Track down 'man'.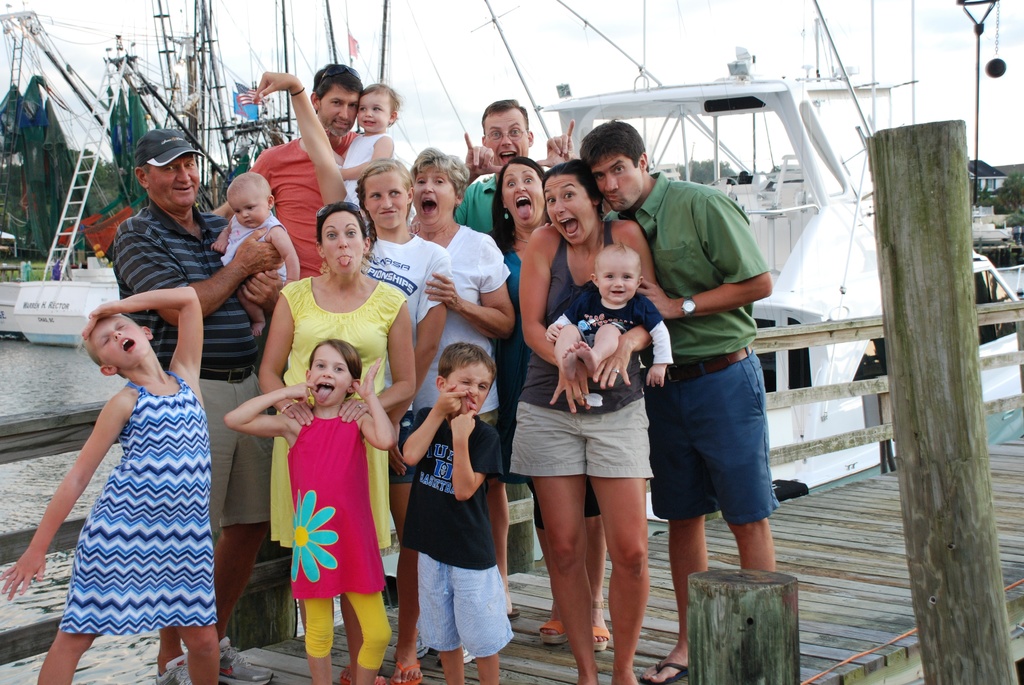
Tracked to l=577, t=118, r=772, b=684.
